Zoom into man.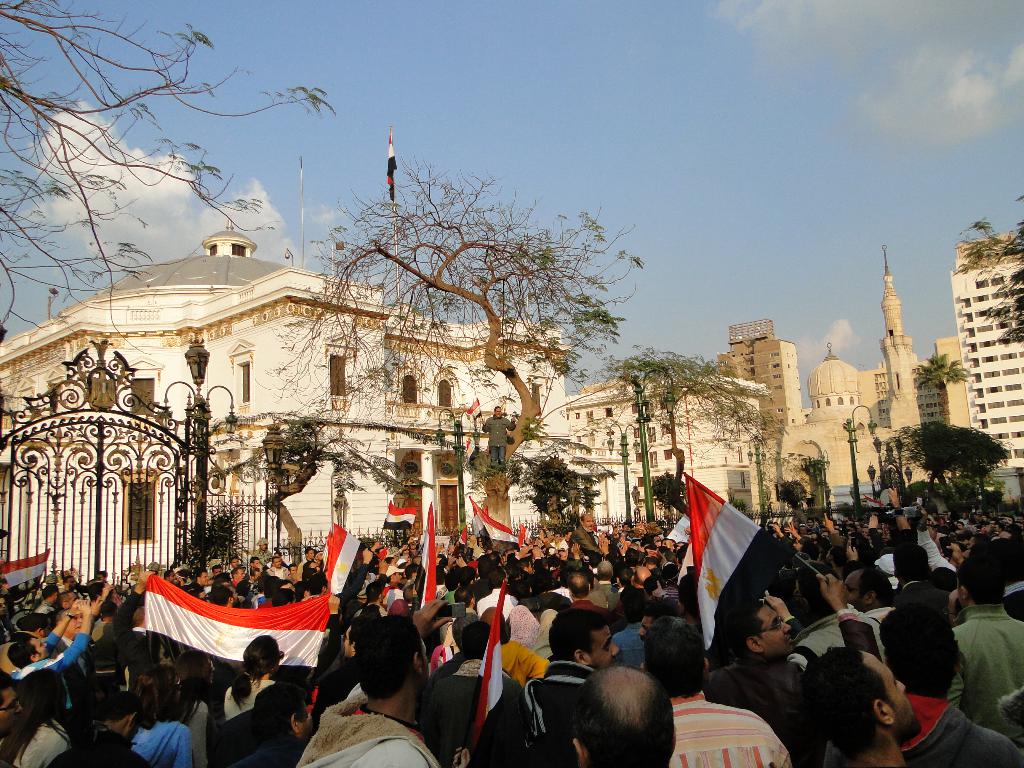
Zoom target: [588, 557, 623, 616].
